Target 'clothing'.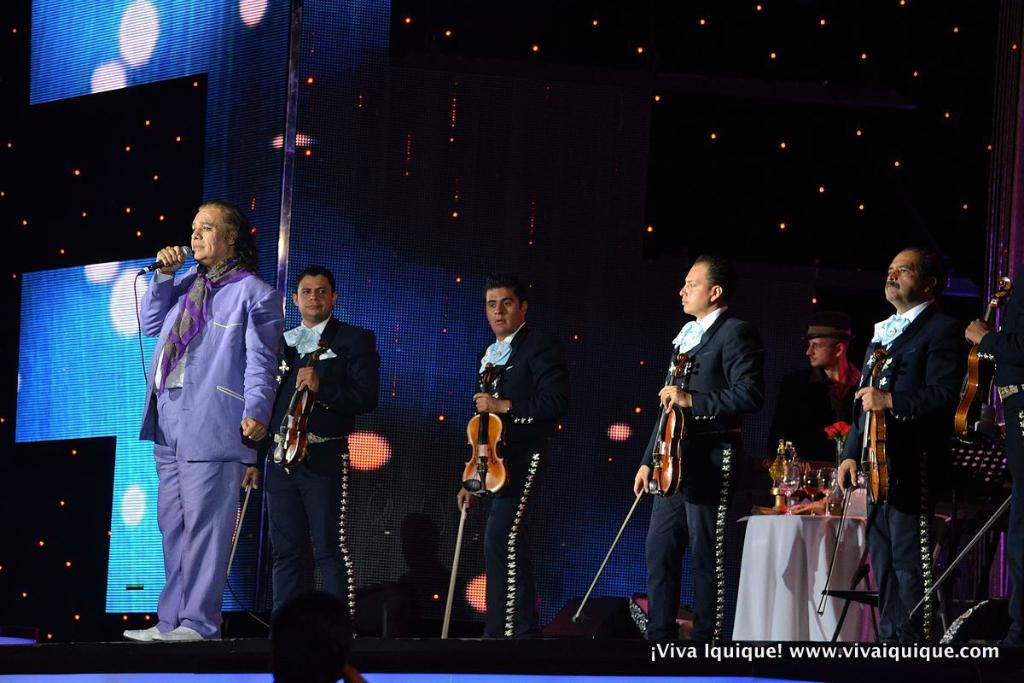
Target region: bbox(461, 319, 574, 631).
